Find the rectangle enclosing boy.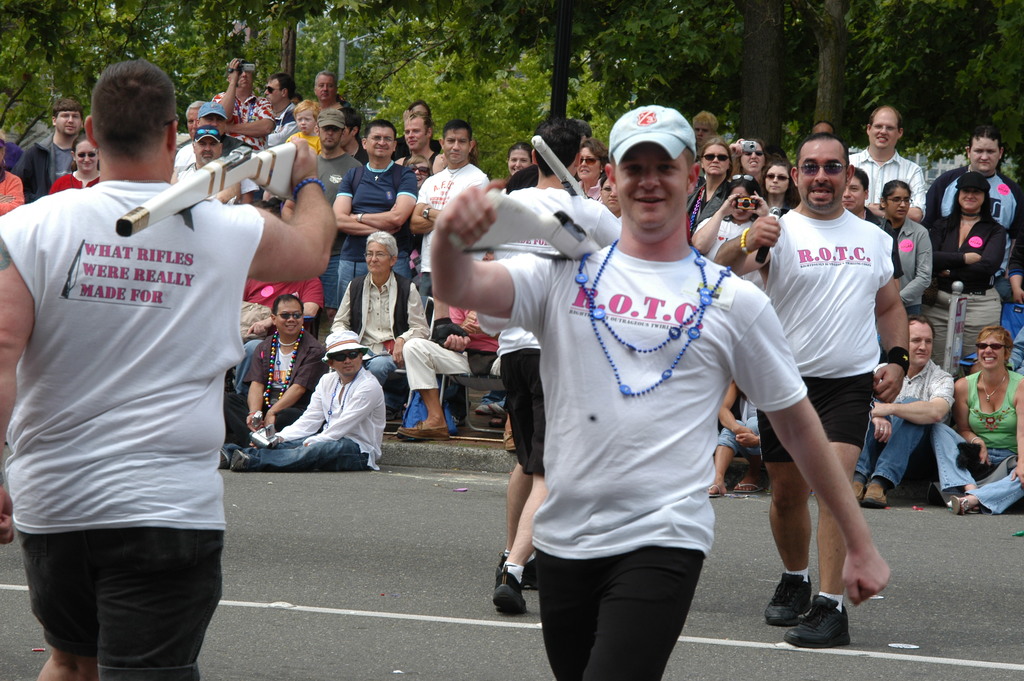
851,308,954,509.
